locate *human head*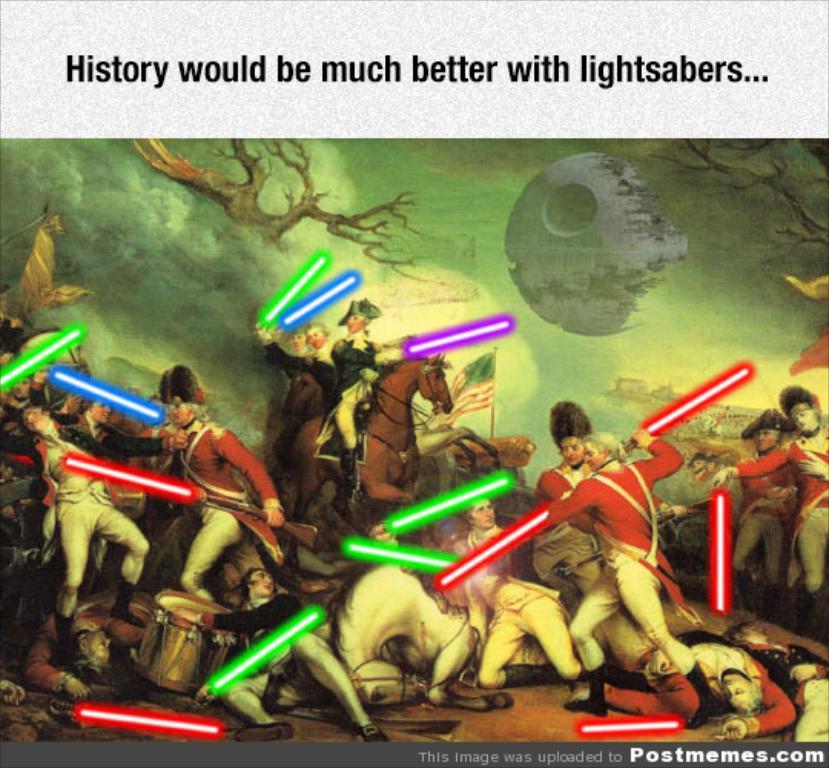
detection(80, 399, 112, 424)
